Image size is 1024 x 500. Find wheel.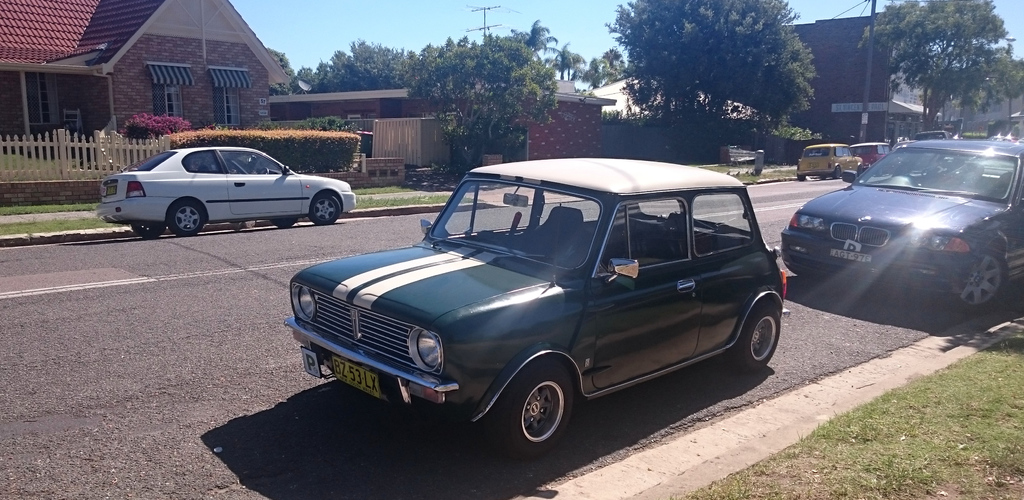
x1=492 y1=354 x2=576 y2=459.
